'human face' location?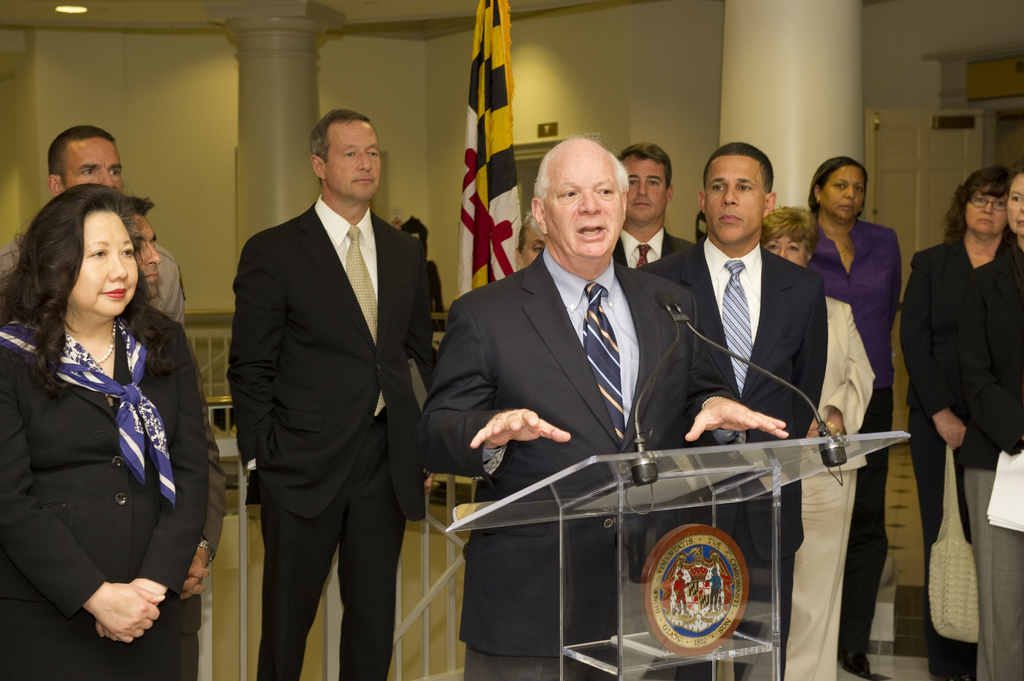
bbox=[516, 230, 540, 266]
